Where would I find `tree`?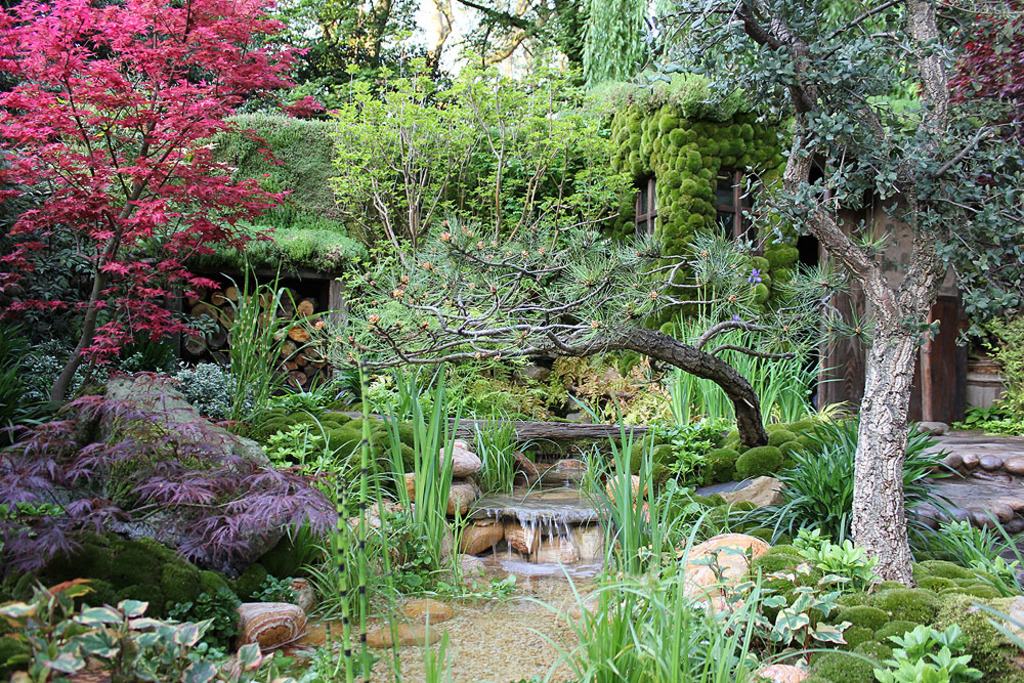
At (16, 30, 287, 439).
